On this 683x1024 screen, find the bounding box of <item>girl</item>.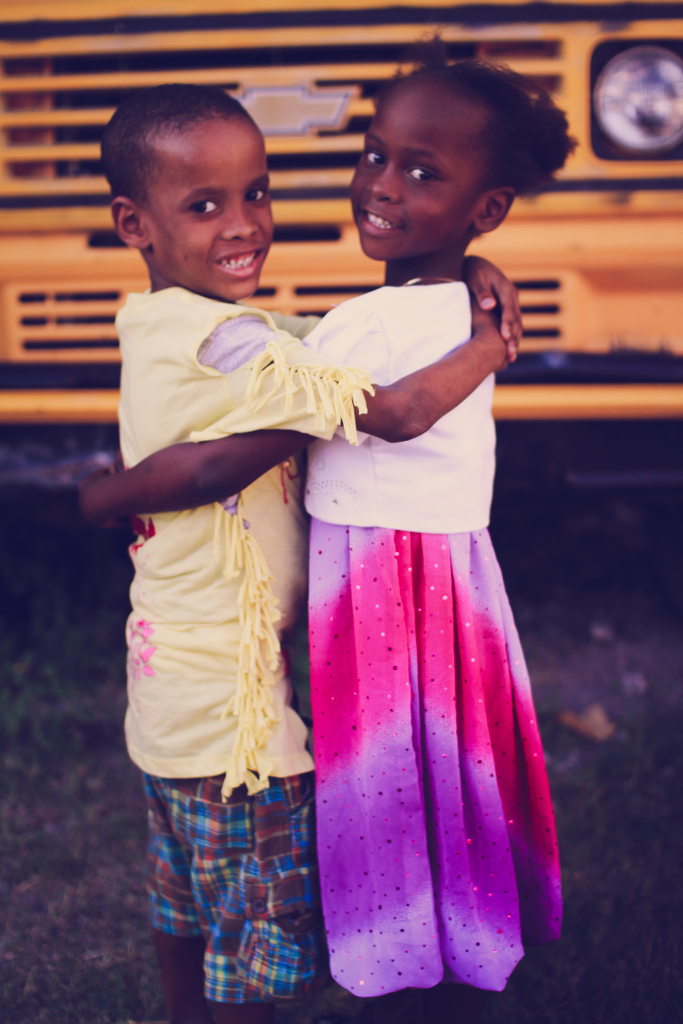
Bounding box: region(79, 58, 578, 1005).
